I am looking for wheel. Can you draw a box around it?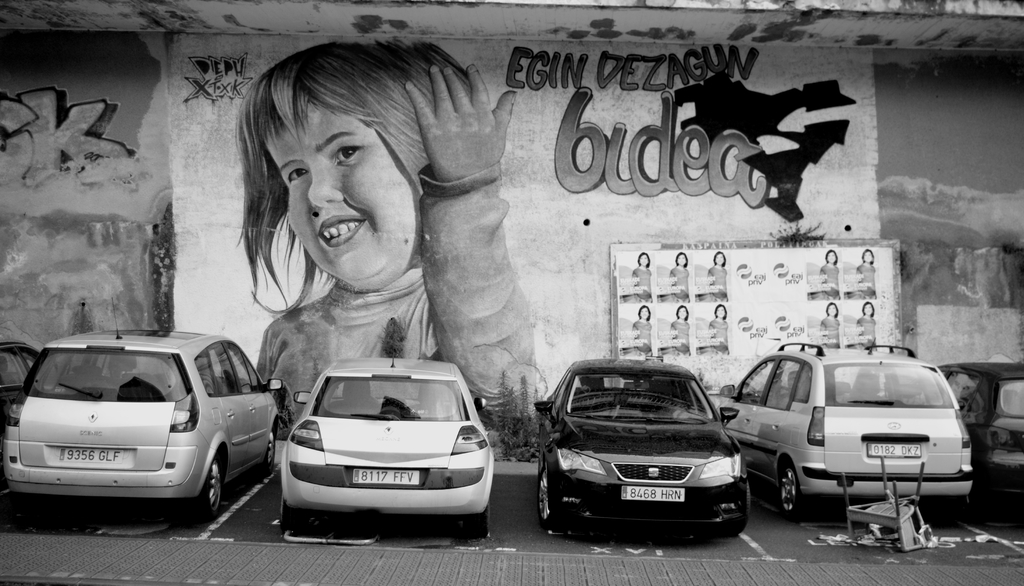
Sure, the bounding box is l=717, t=481, r=750, b=538.
